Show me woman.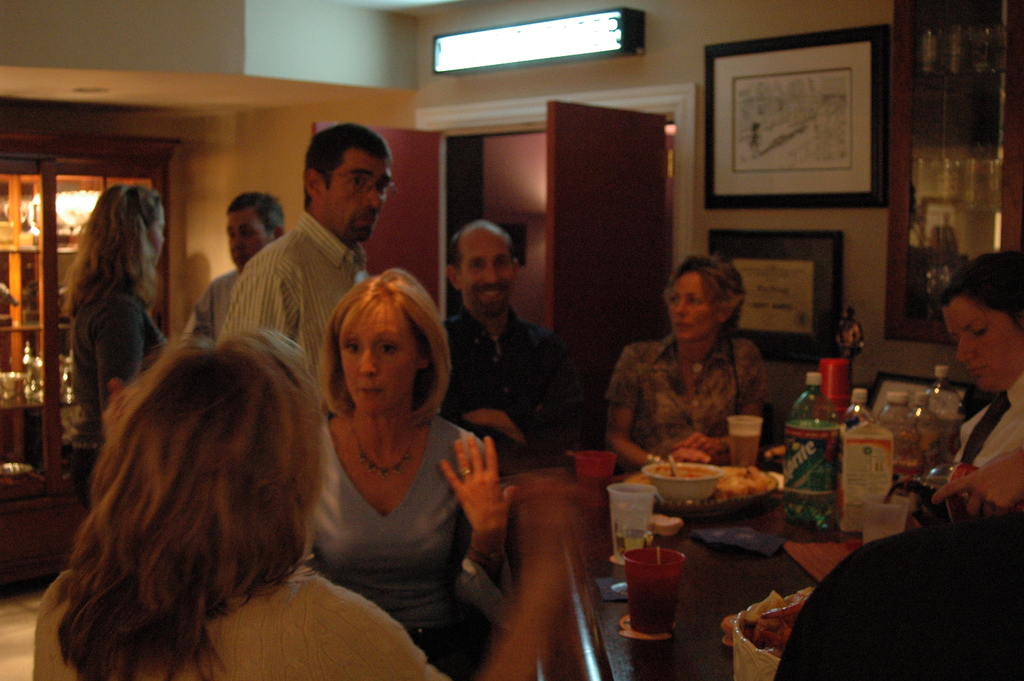
woman is here: box=[931, 251, 1023, 524].
